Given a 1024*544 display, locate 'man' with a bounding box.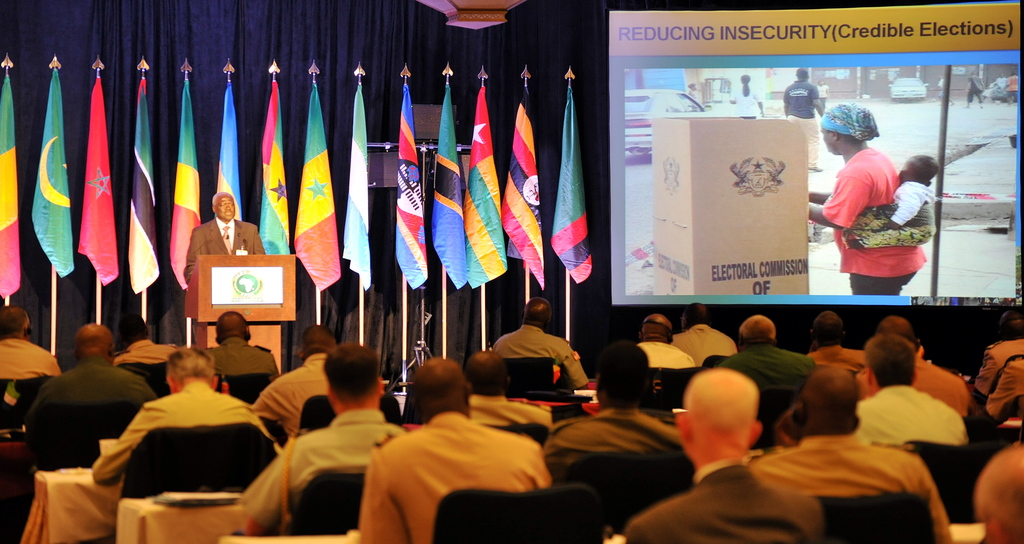
Located: <bbox>186, 184, 269, 288</bbox>.
